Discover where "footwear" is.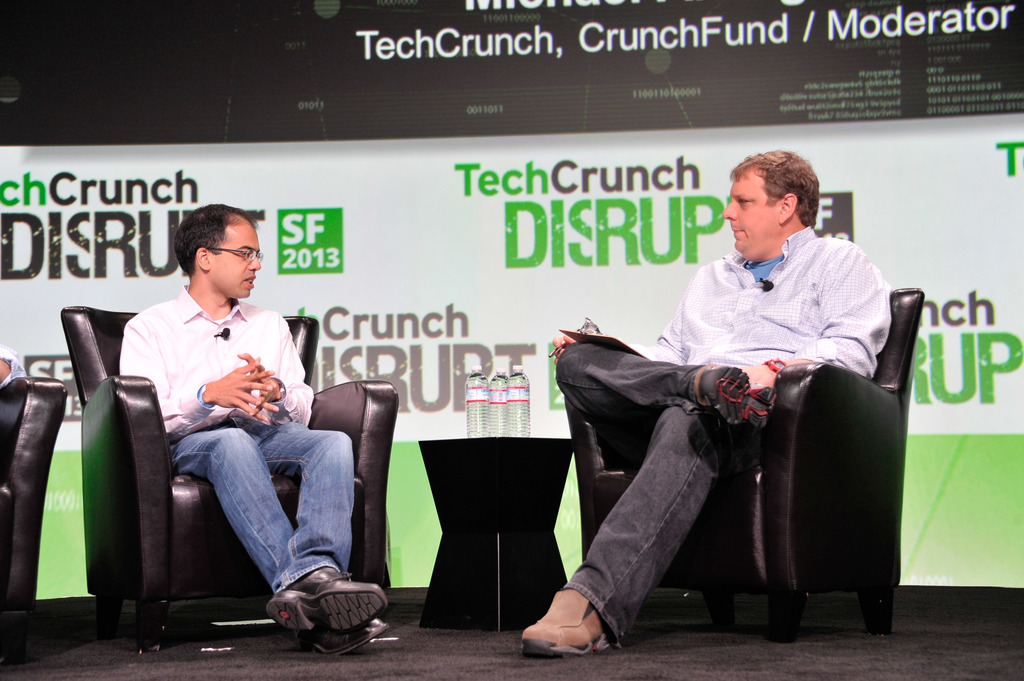
Discovered at Rect(294, 617, 395, 655).
